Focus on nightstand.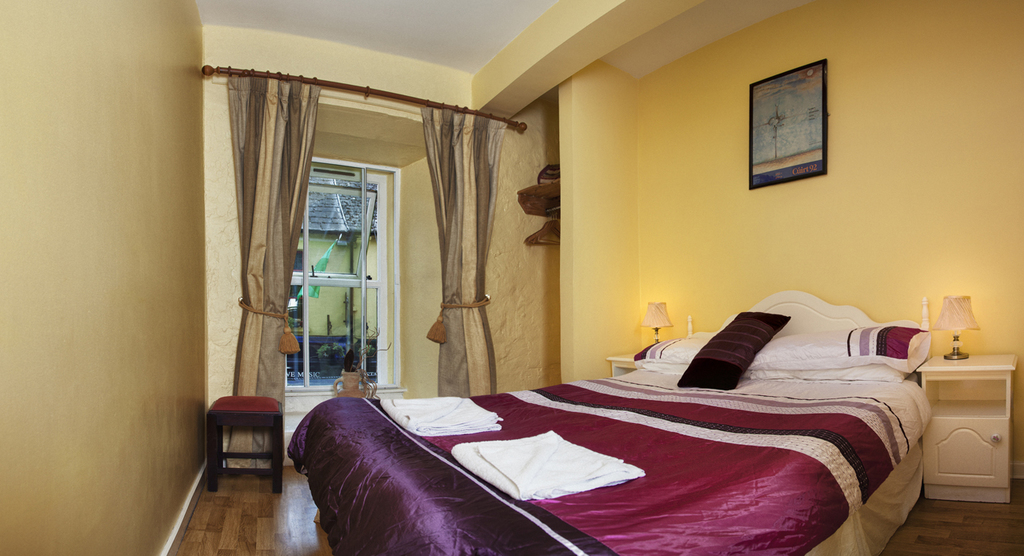
Focused at detection(605, 342, 659, 376).
